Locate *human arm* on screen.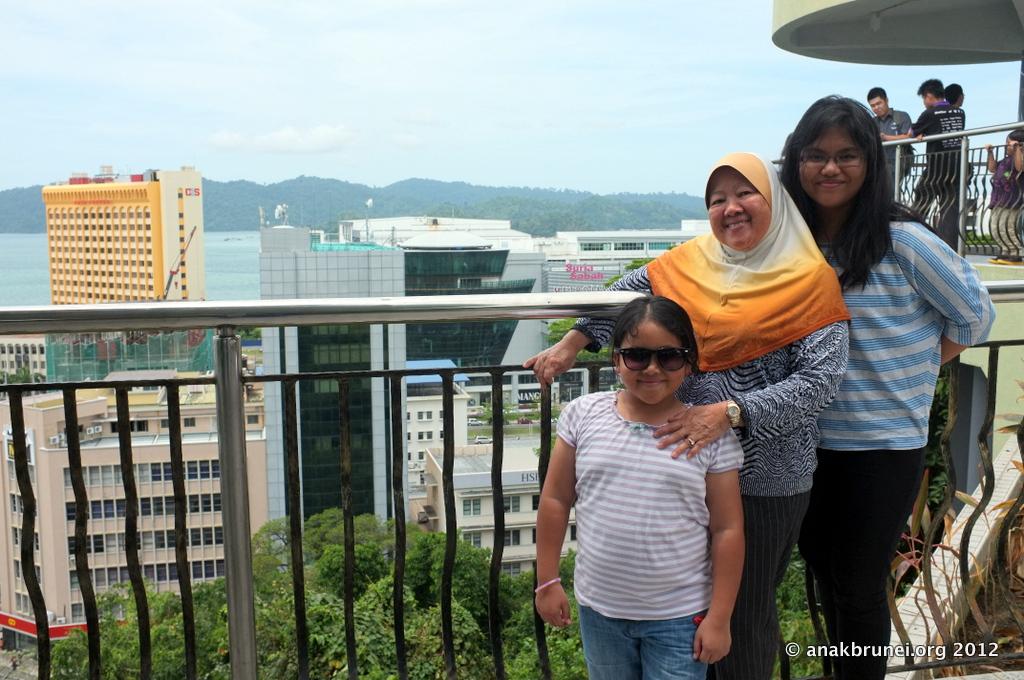
On screen at <box>653,270,858,466</box>.
